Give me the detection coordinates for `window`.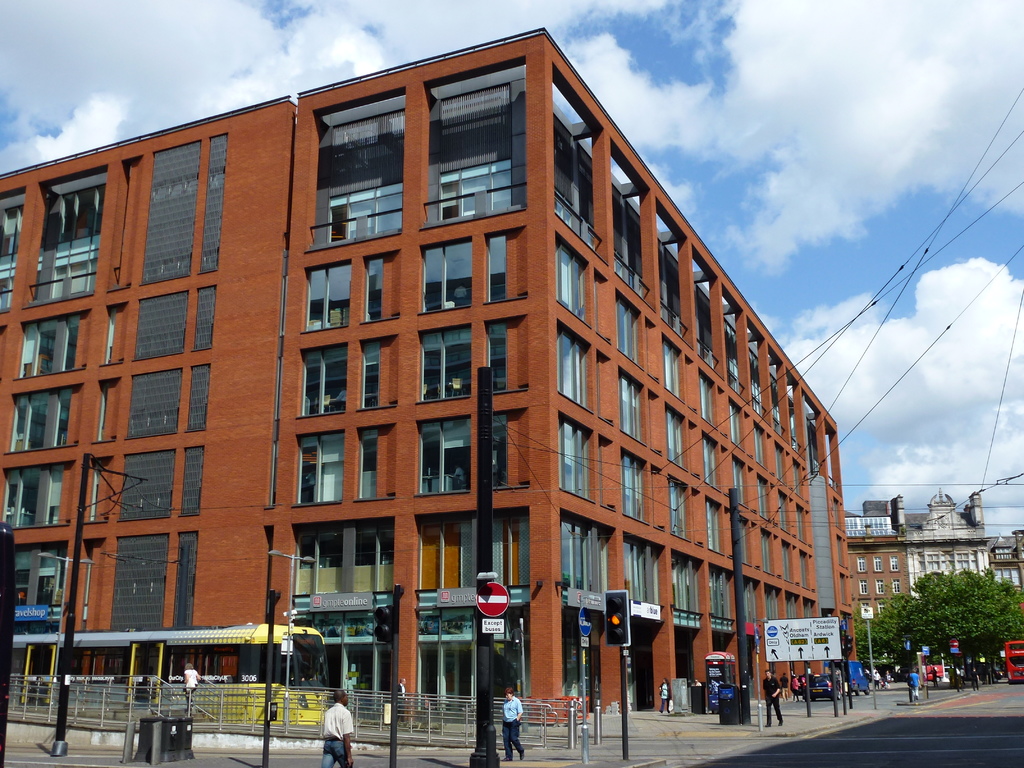
x1=553, y1=506, x2=605, y2=590.
